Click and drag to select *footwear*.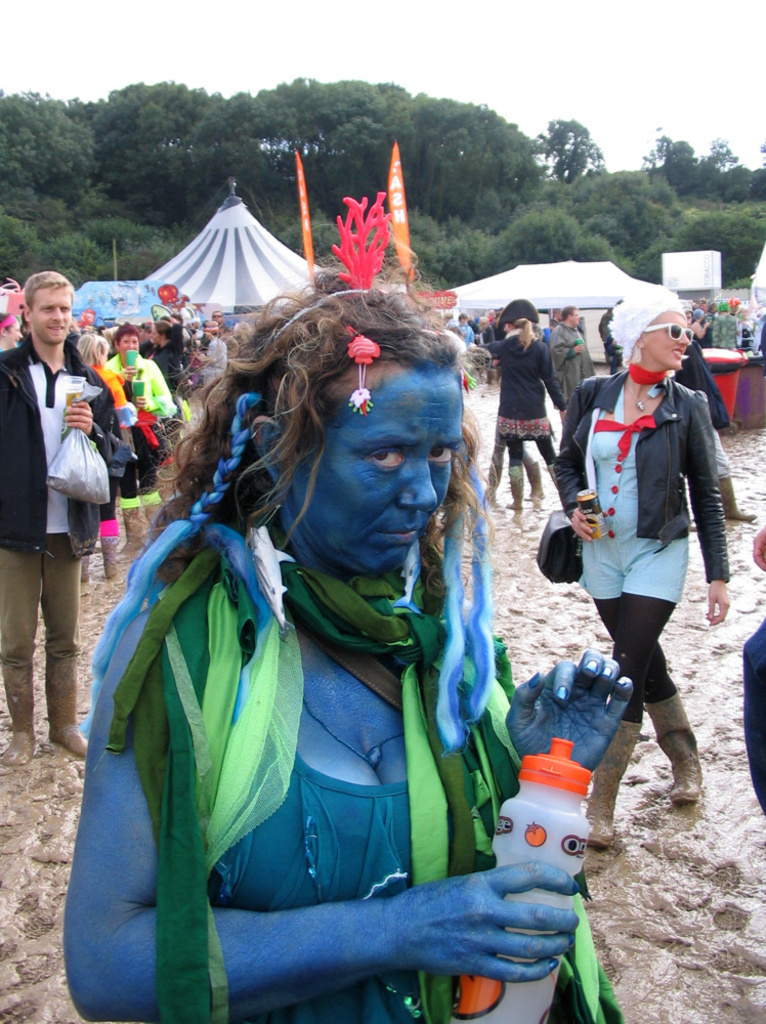
Selection: region(586, 714, 639, 842).
